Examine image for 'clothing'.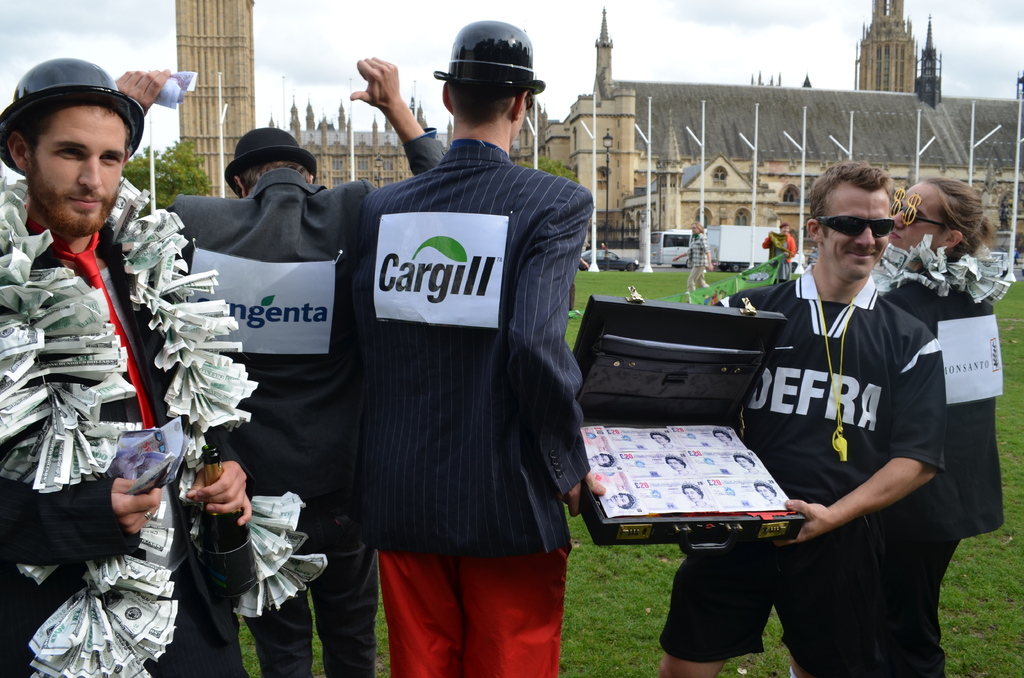
Examination result: (0, 216, 271, 677).
